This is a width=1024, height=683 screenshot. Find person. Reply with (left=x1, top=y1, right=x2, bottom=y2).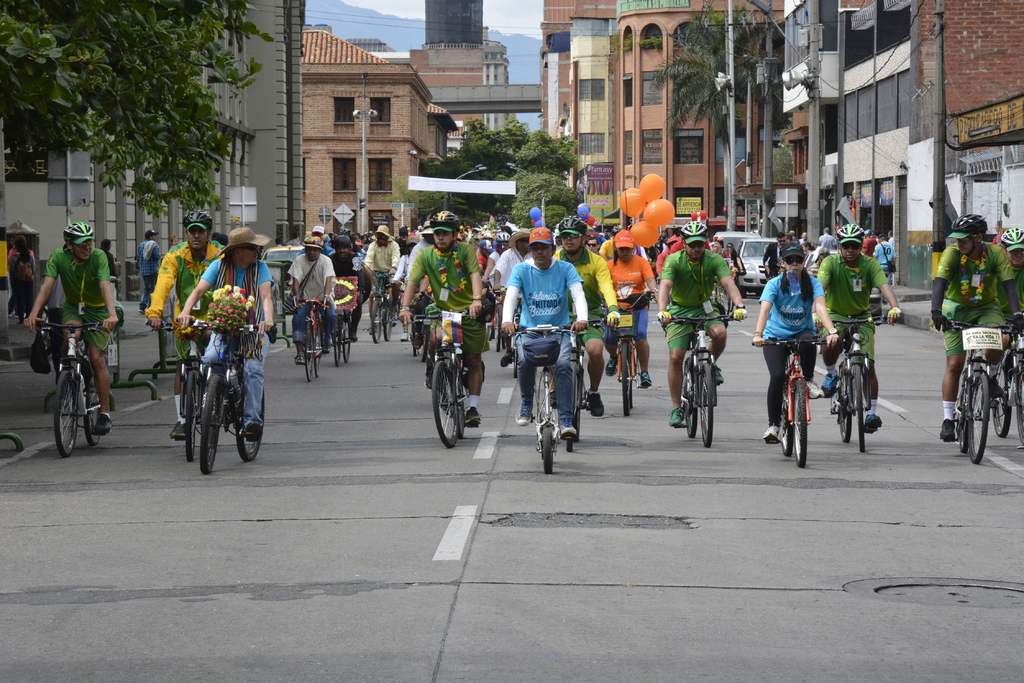
(left=710, top=238, right=732, bottom=260).
